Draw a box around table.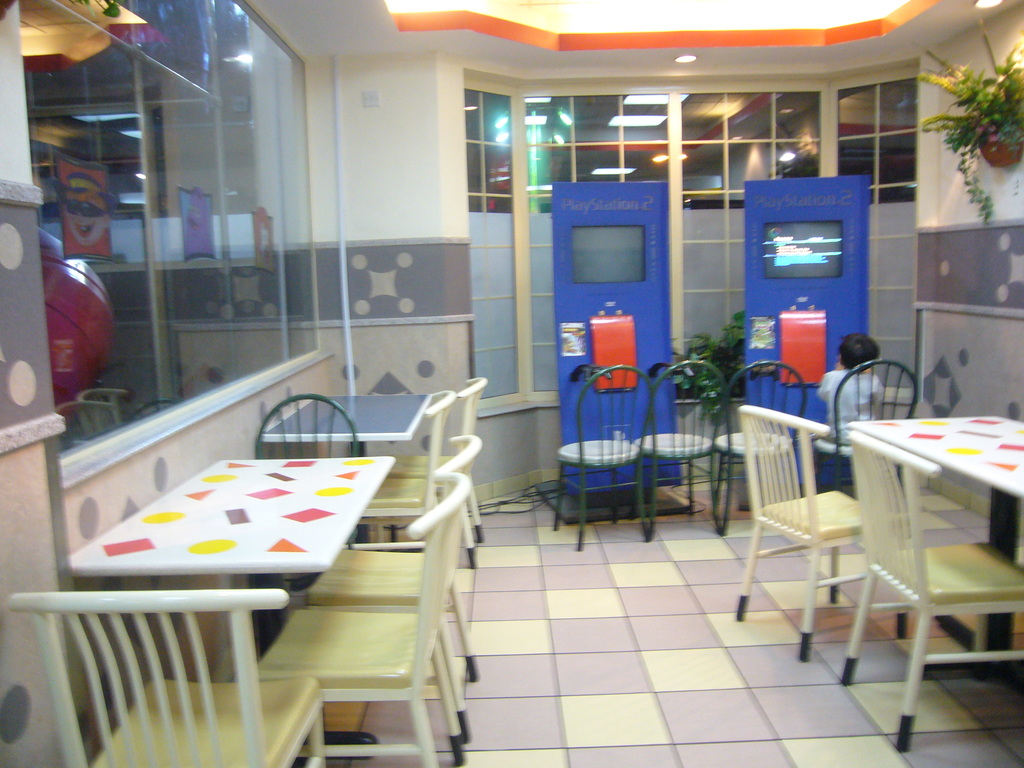
{"x1": 71, "y1": 452, "x2": 399, "y2": 693}.
